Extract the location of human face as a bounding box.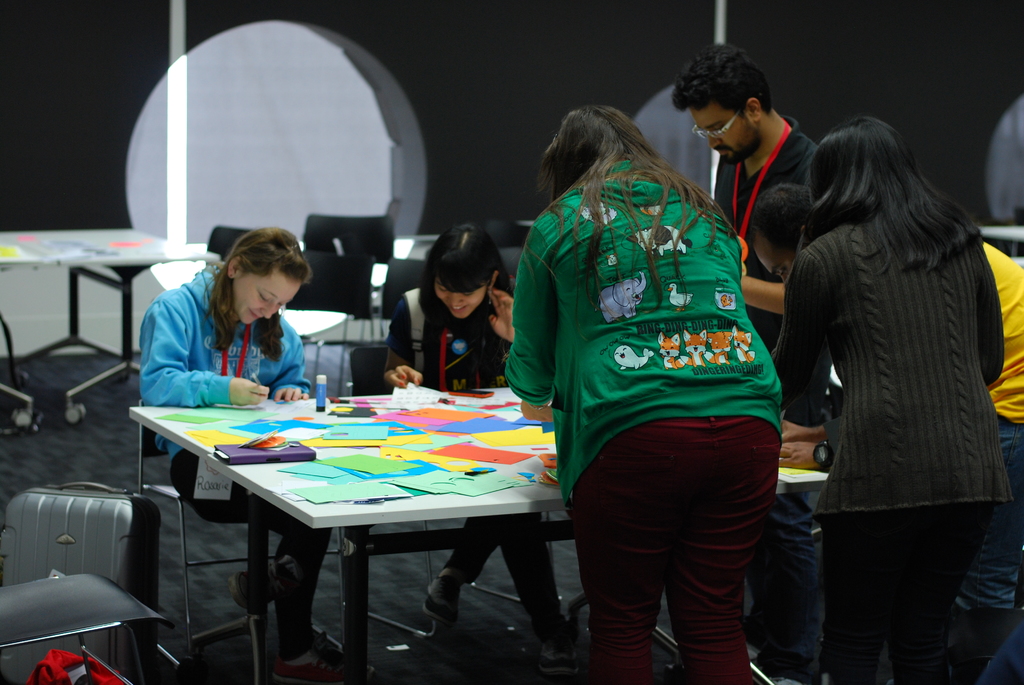
x1=755 y1=226 x2=794 y2=283.
